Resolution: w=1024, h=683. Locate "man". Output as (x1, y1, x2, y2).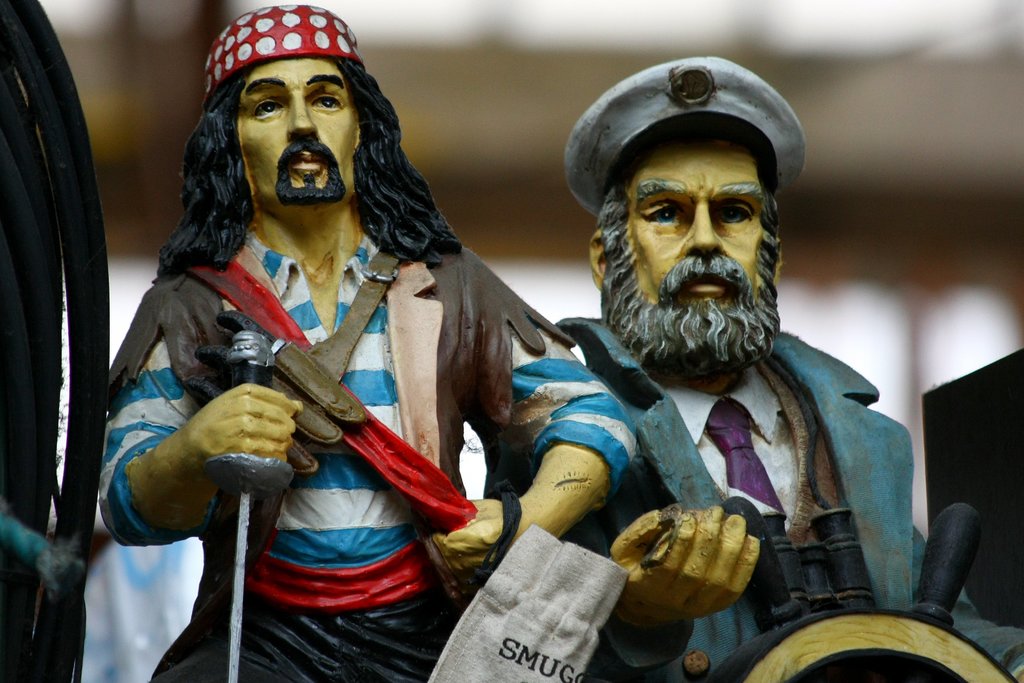
(99, 0, 637, 682).
